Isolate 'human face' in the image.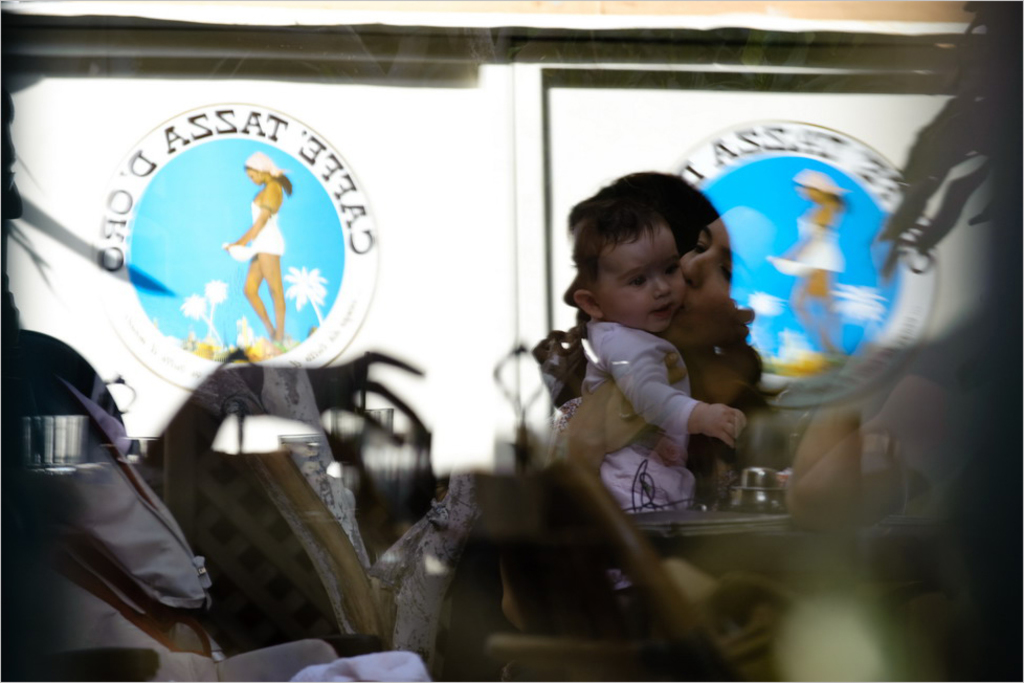
Isolated region: select_region(598, 229, 684, 333).
